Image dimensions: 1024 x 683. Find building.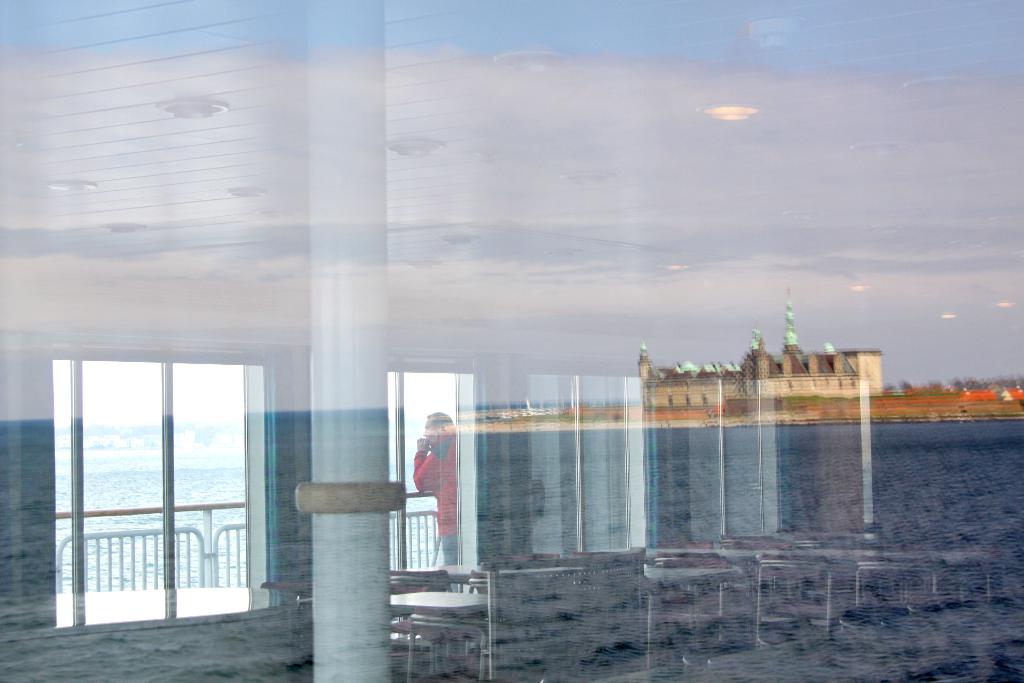
bbox(638, 287, 881, 411).
